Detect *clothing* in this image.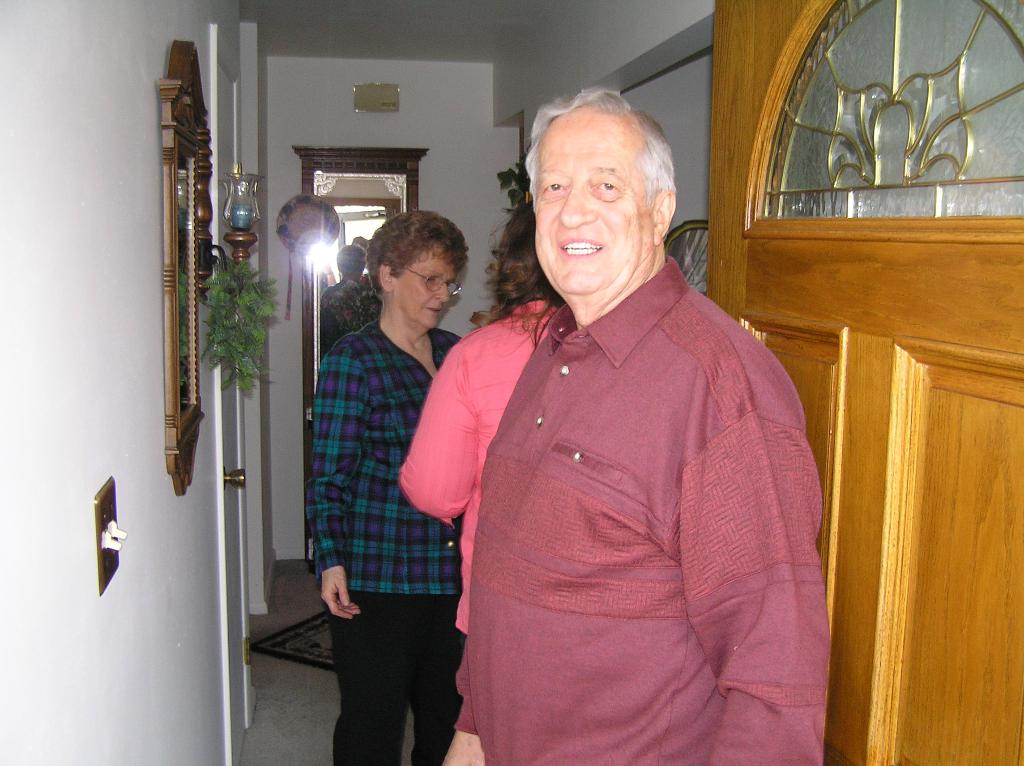
Detection: region(388, 298, 562, 633).
